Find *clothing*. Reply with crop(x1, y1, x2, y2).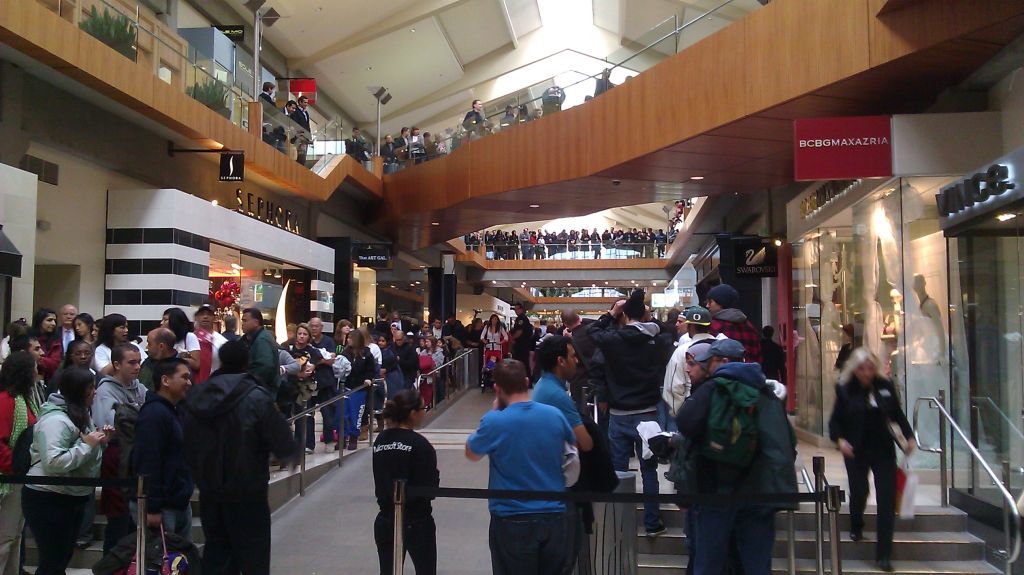
crop(585, 304, 682, 500).
